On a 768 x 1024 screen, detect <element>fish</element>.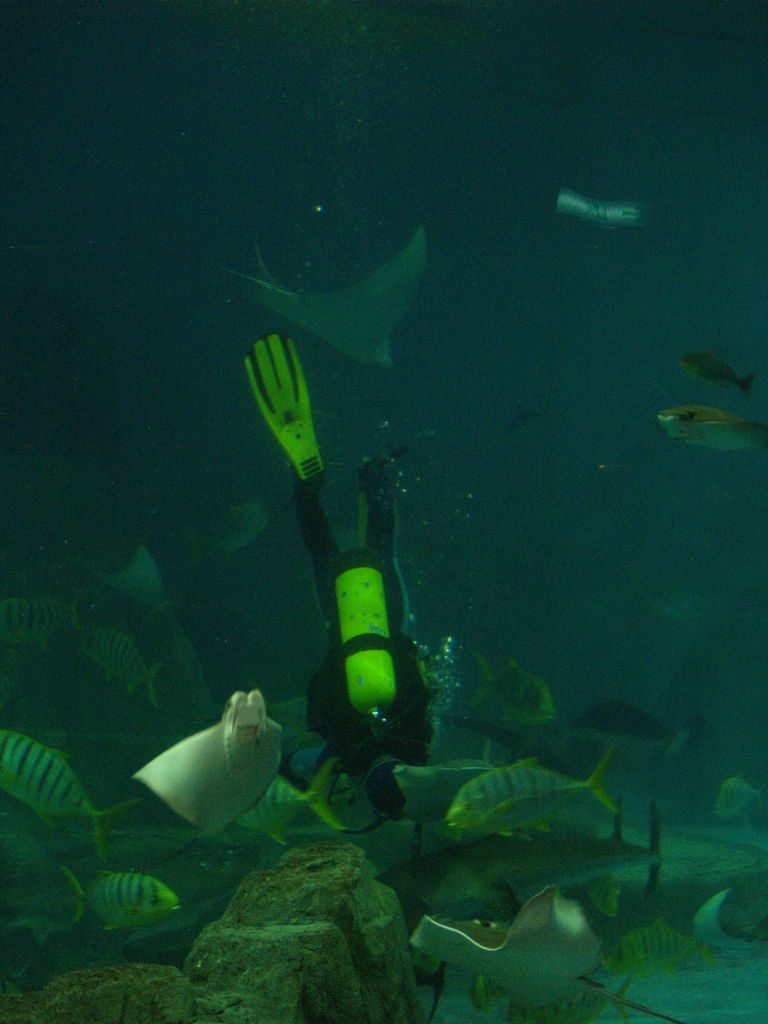
locate(436, 739, 612, 838).
